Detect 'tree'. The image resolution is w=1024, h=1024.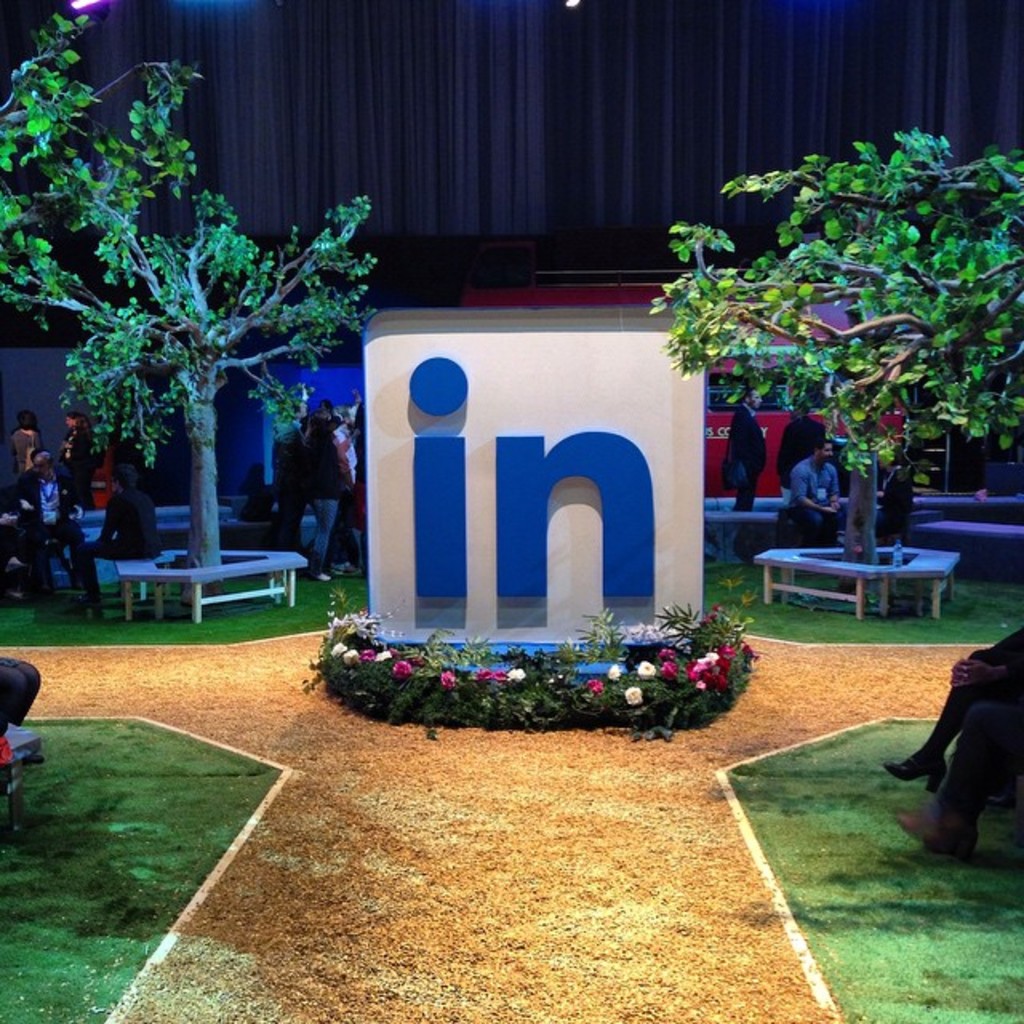
l=651, t=131, r=995, b=538.
